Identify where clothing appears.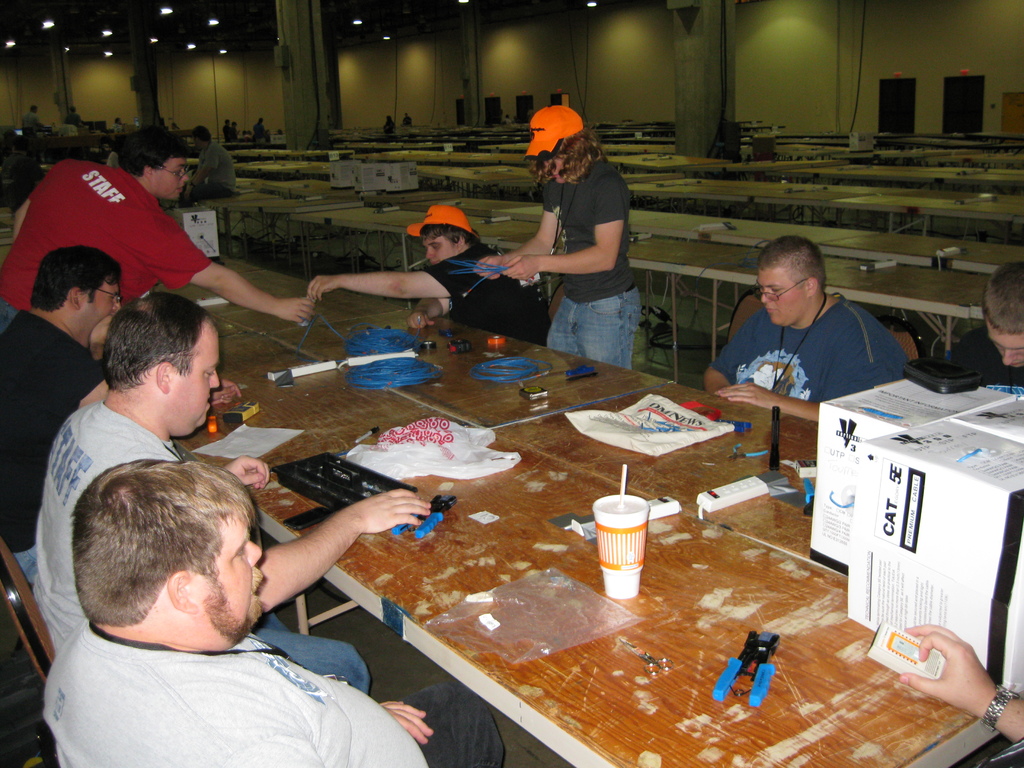
Appears at region(38, 618, 506, 764).
